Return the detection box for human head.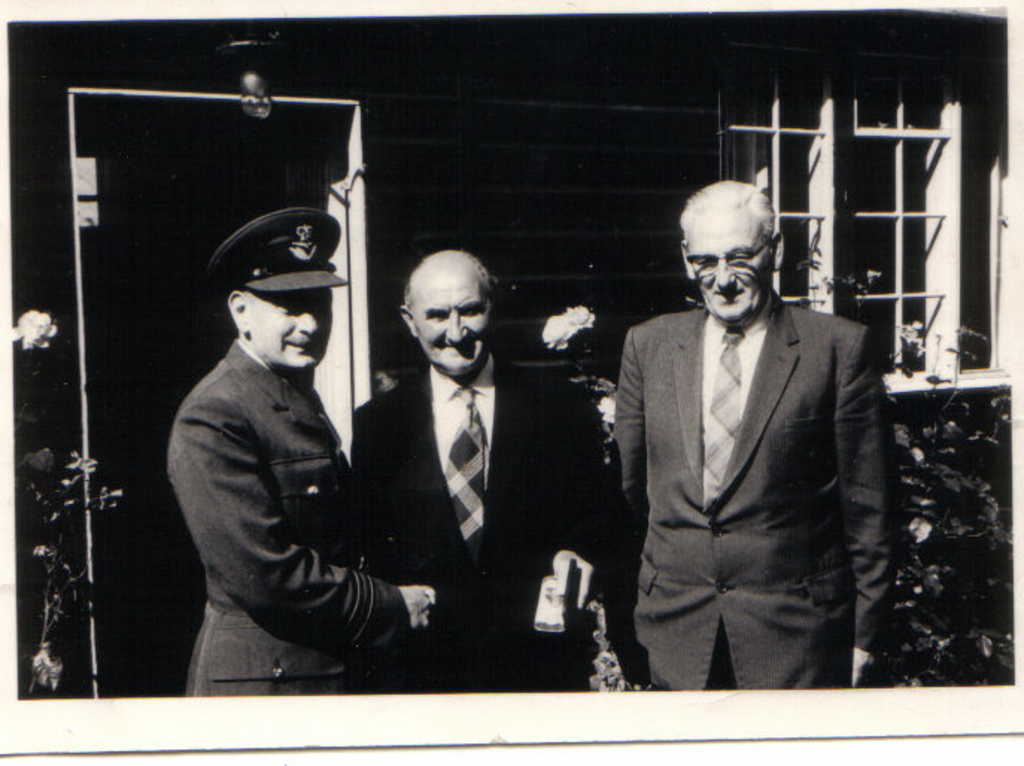
box(203, 204, 347, 377).
